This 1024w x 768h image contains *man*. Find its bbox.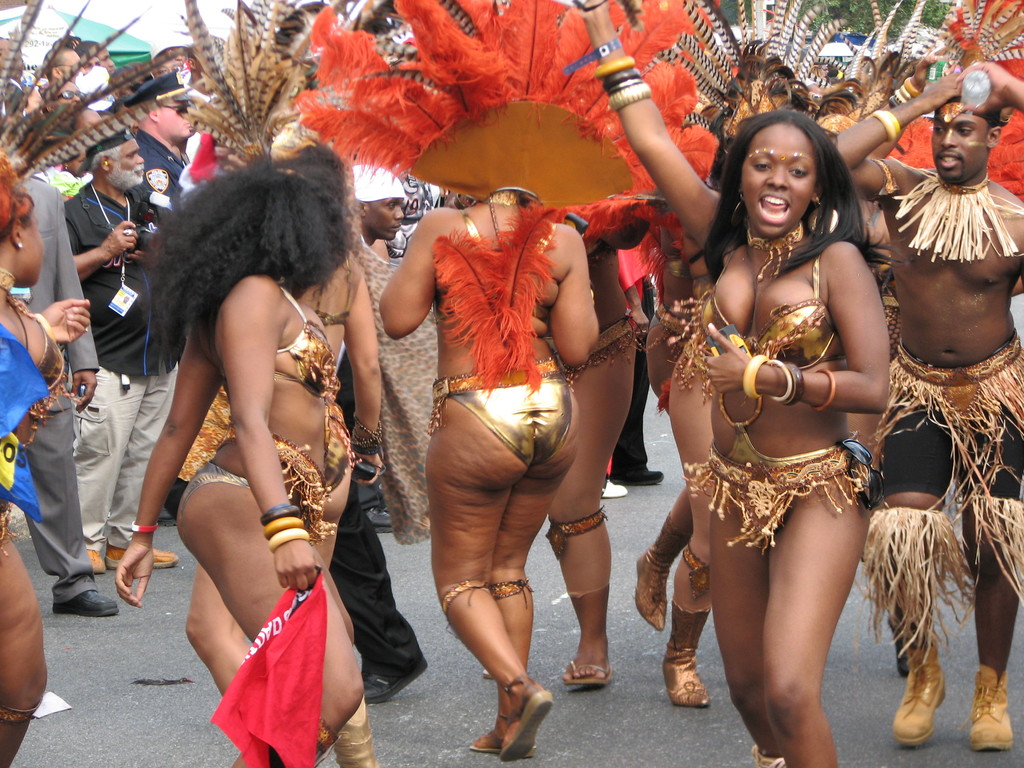
x1=353 y1=164 x2=409 y2=244.
